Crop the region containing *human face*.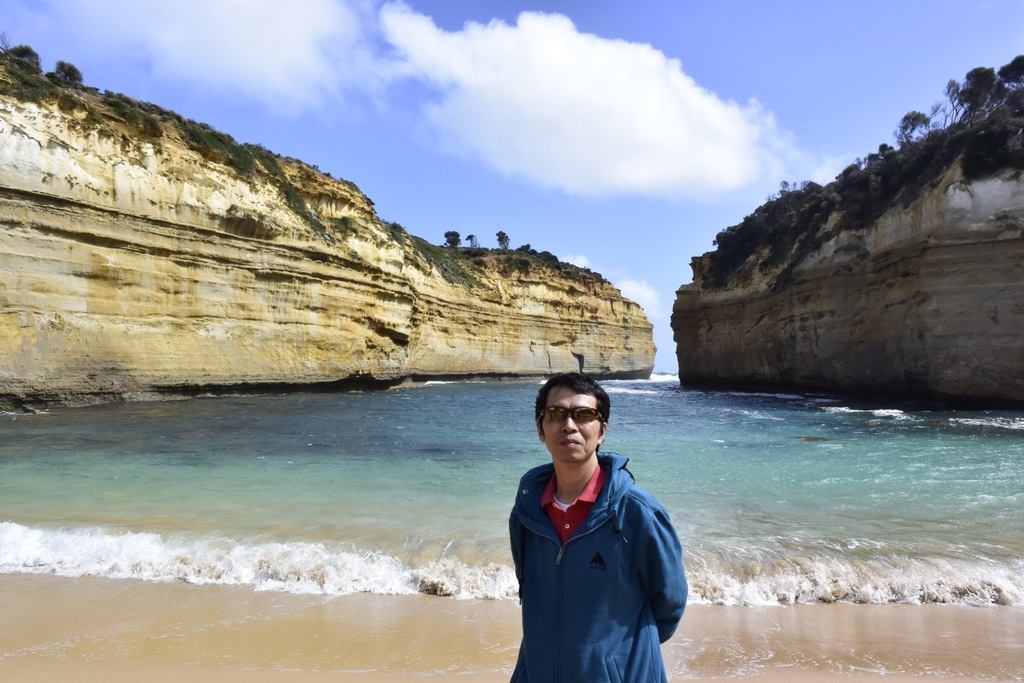
Crop region: box(540, 387, 602, 462).
